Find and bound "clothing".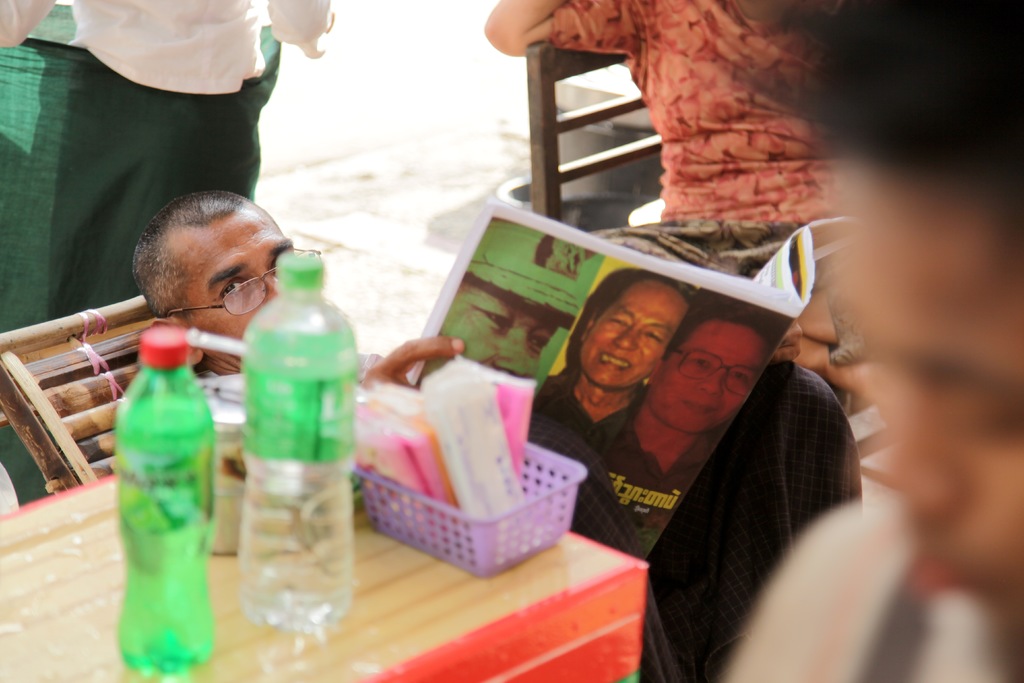
Bound: <box>547,0,856,274</box>.
